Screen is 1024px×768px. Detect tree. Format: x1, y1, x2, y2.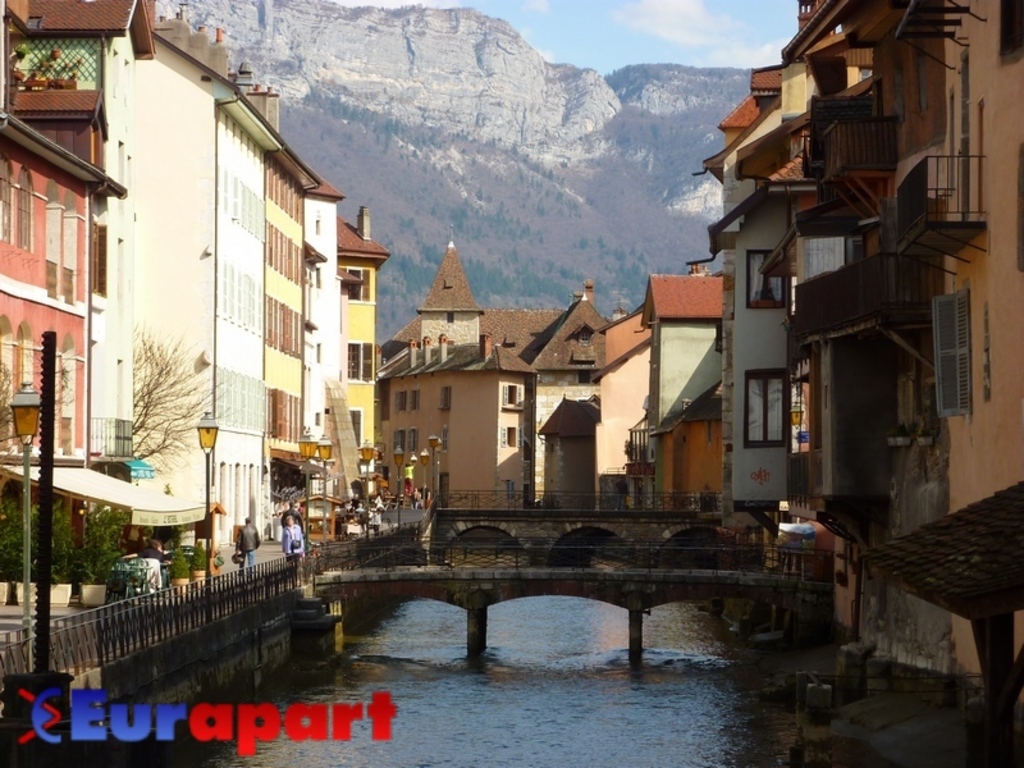
127, 317, 248, 480.
